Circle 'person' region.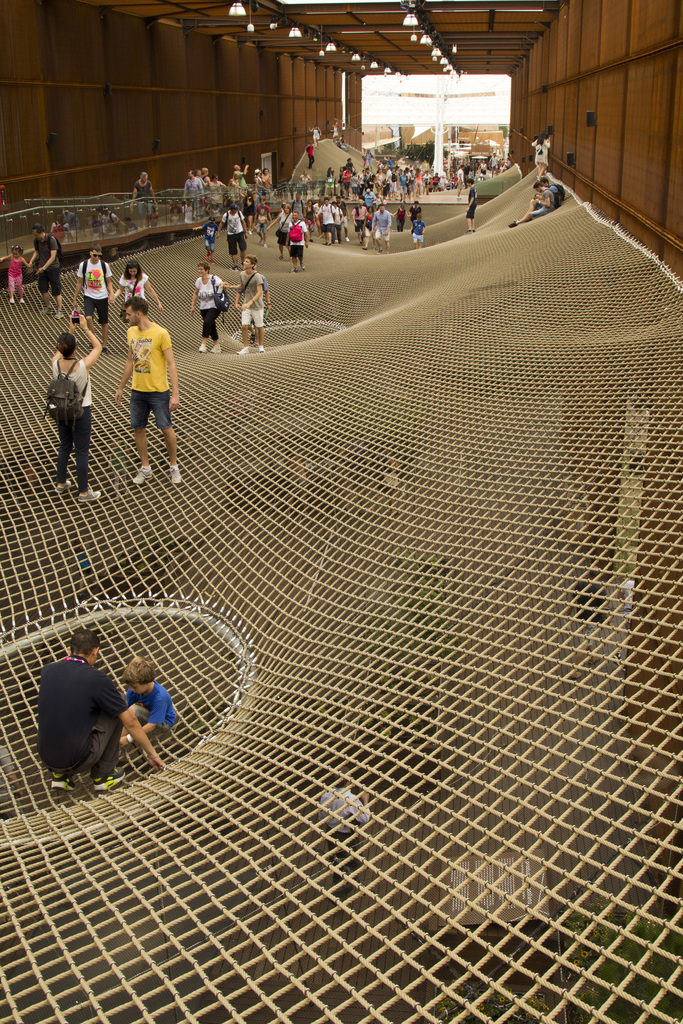
Region: left=509, top=181, right=554, bottom=227.
